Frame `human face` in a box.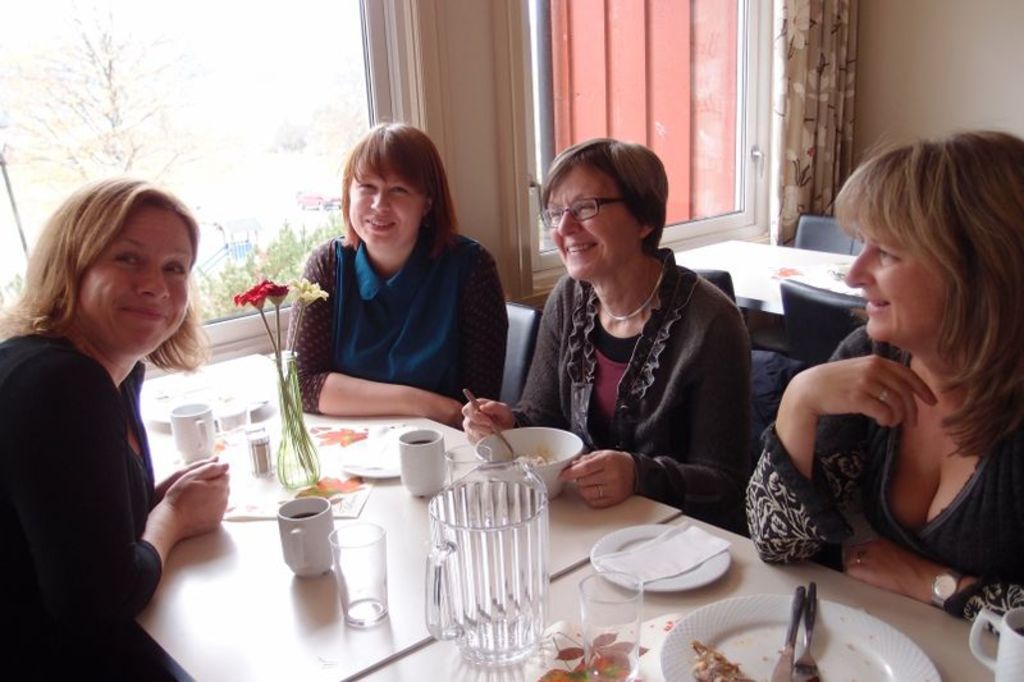
549/166/635/288.
